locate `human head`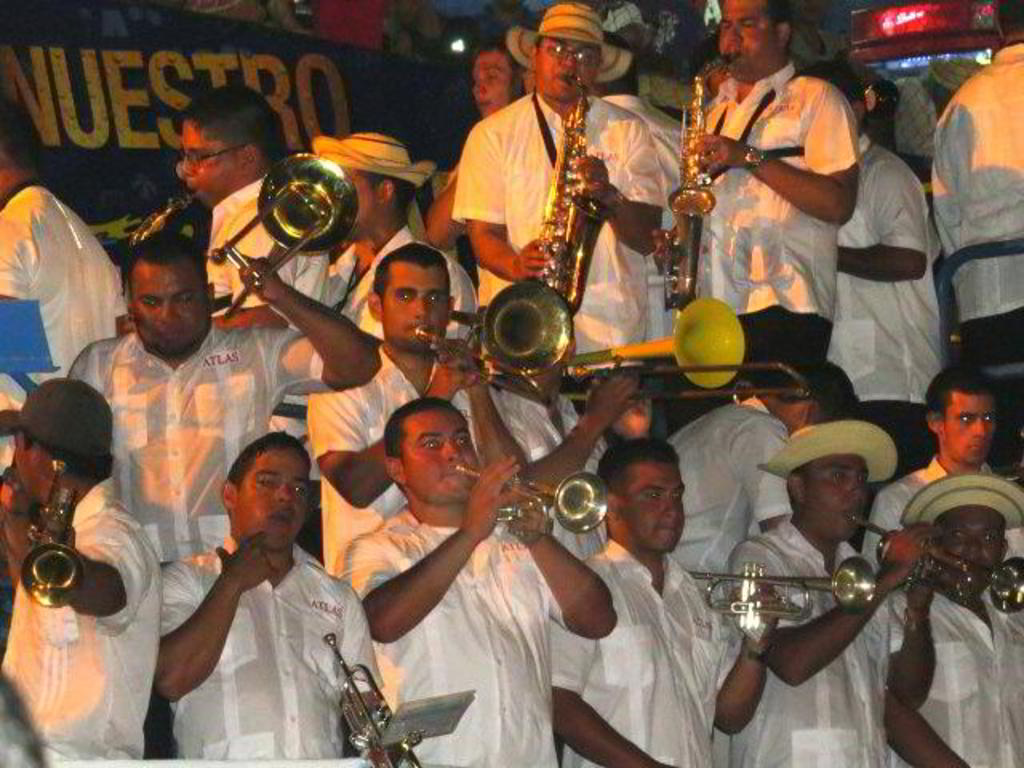
790 54 869 139
